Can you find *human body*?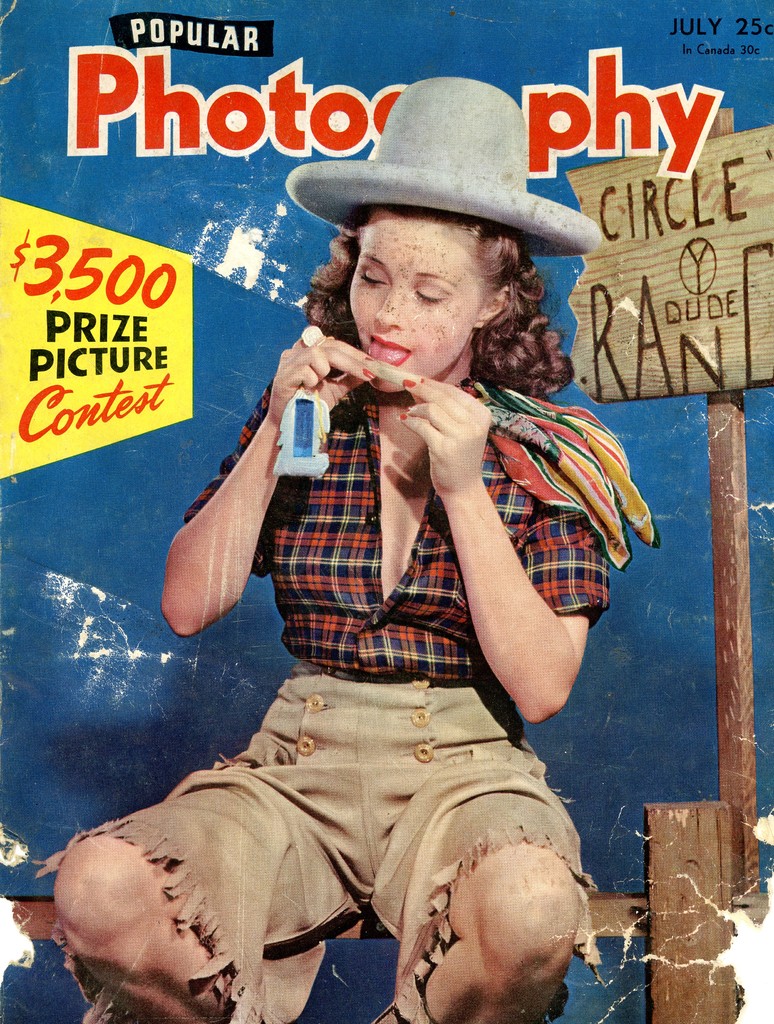
Yes, bounding box: 97, 147, 620, 1017.
